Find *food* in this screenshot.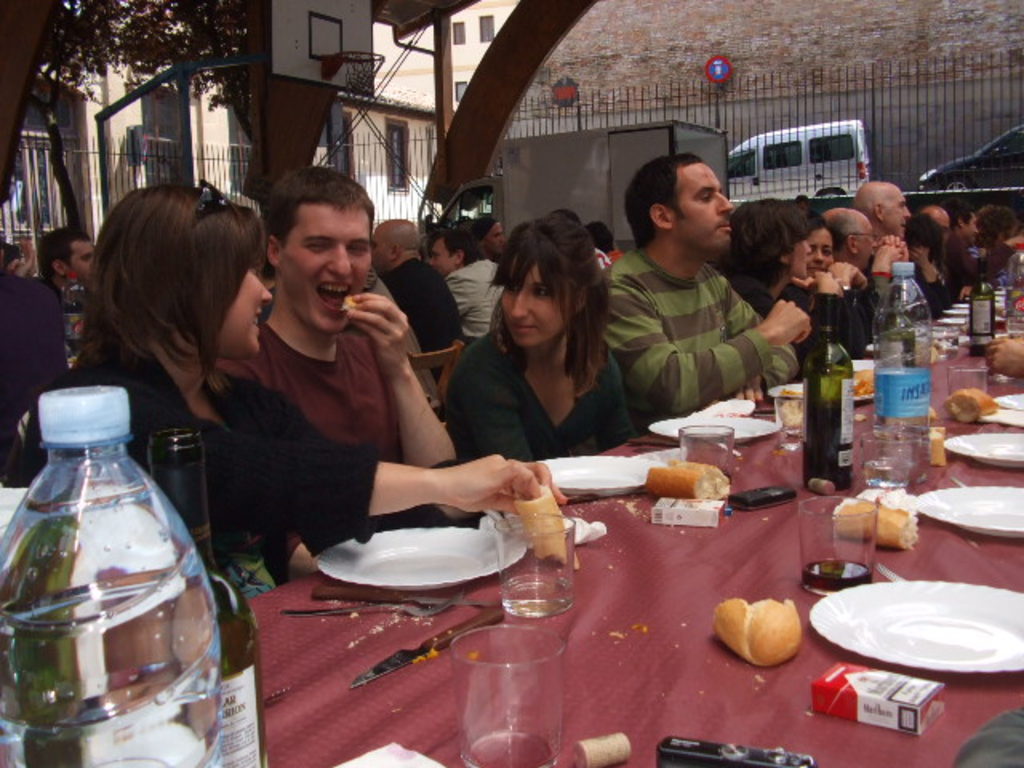
The bounding box for *food* is 726/598/821/667.
